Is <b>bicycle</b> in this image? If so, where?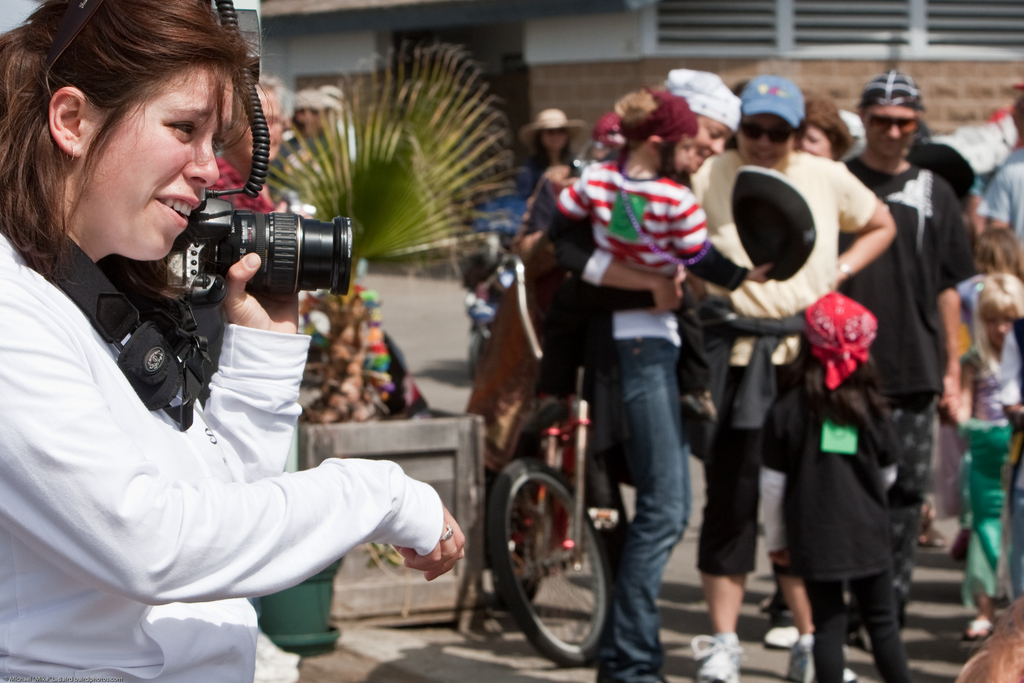
Yes, at left=484, top=354, right=612, bottom=666.
